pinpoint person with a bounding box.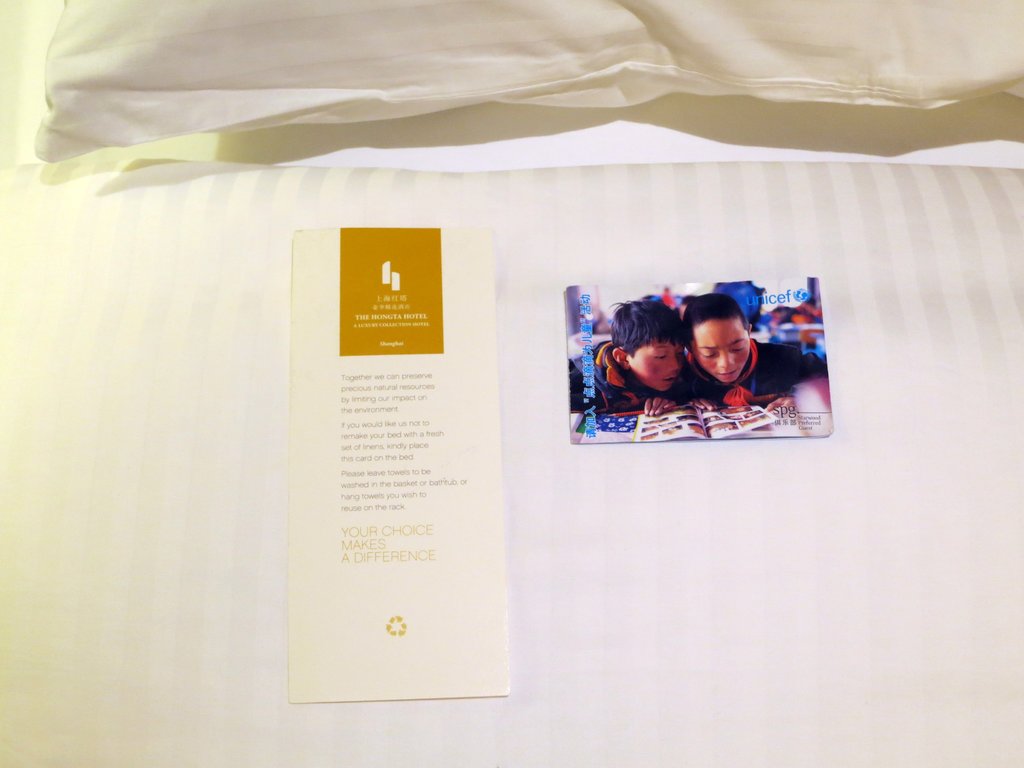
673/293/829/413.
